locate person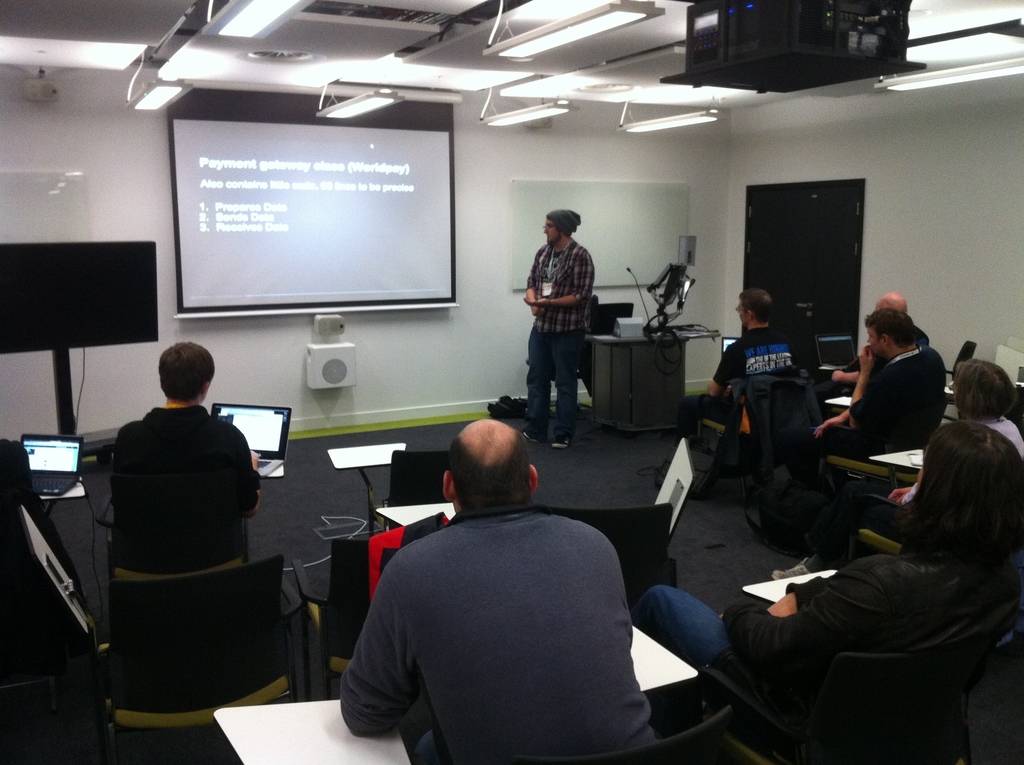
{"left": 801, "top": 310, "right": 941, "bottom": 469}
